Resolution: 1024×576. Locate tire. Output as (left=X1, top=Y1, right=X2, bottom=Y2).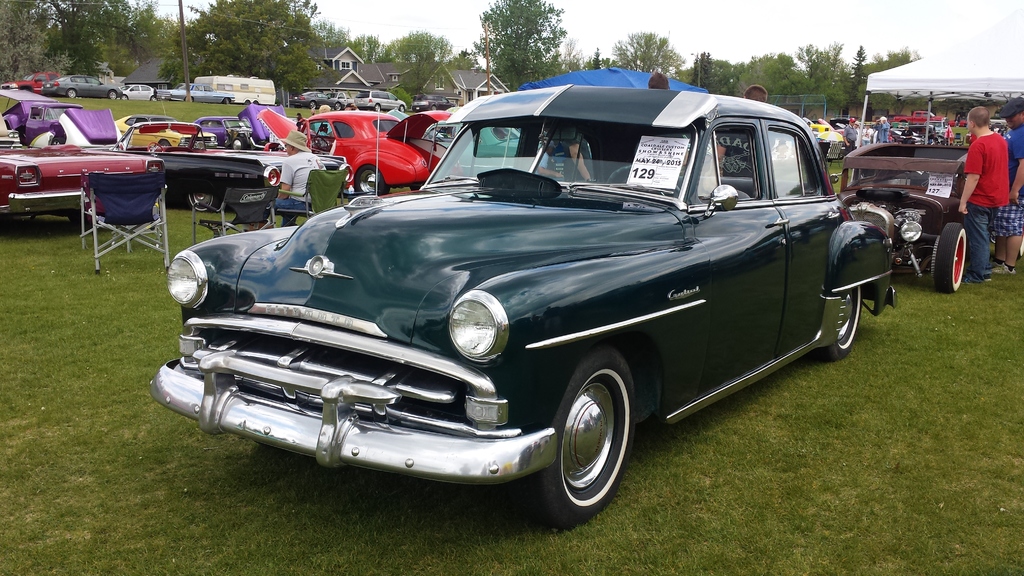
(left=819, top=286, right=862, bottom=361).
